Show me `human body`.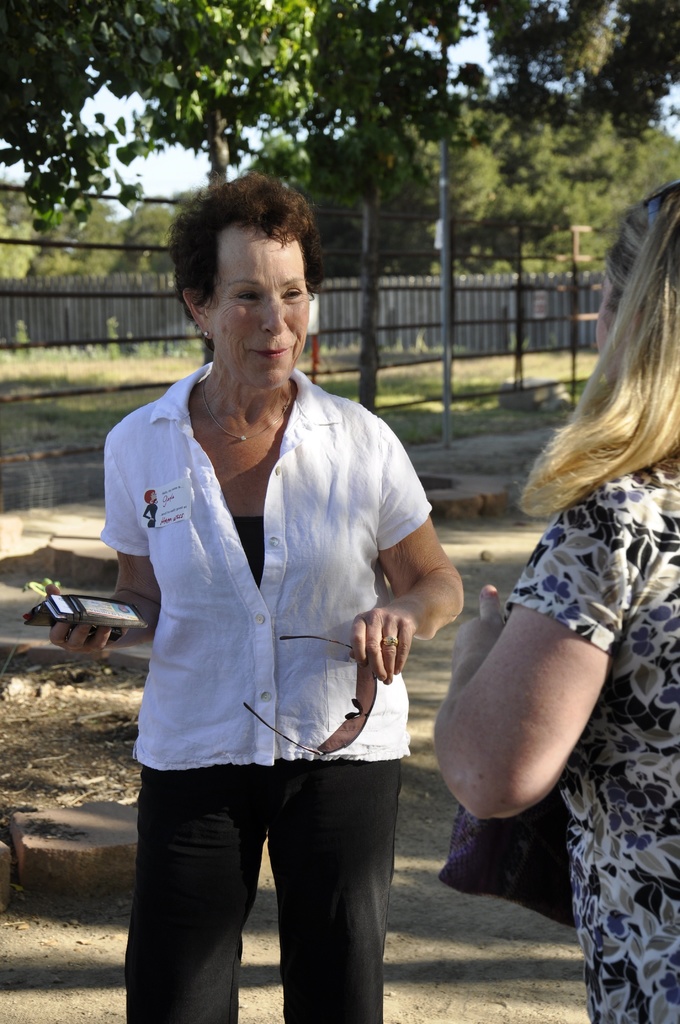
`human body` is here: Rect(434, 183, 679, 1023).
